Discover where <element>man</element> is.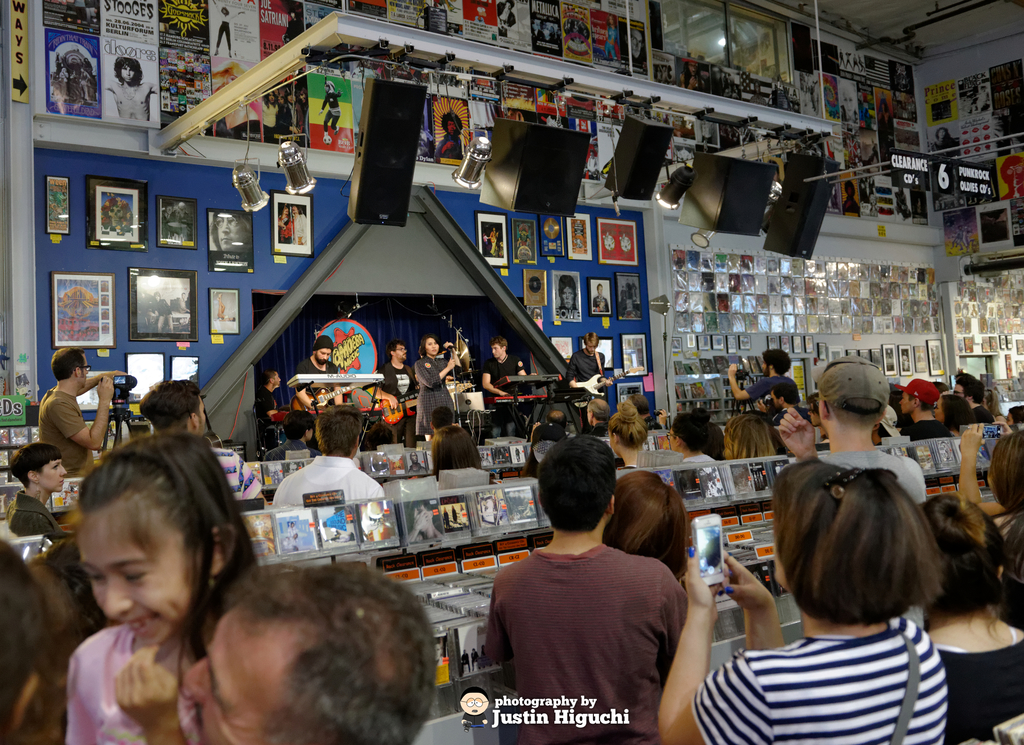
Discovered at <region>715, 345, 794, 427</region>.
